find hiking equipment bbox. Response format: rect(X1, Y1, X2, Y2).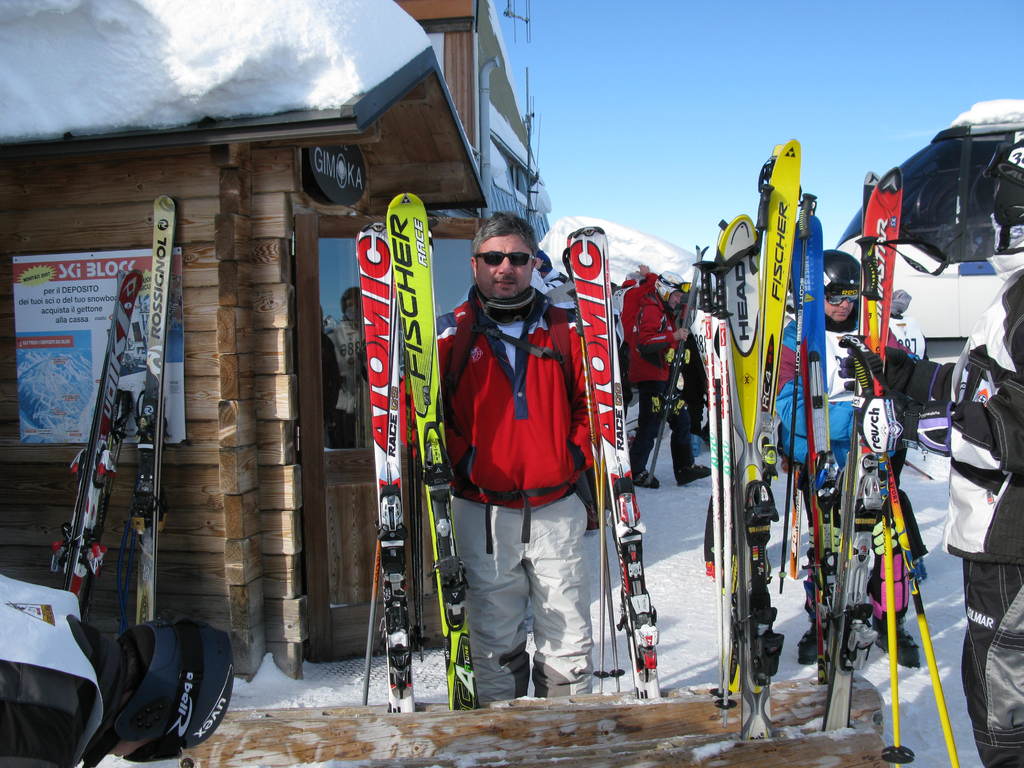
rect(692, 256, 733, 716).
